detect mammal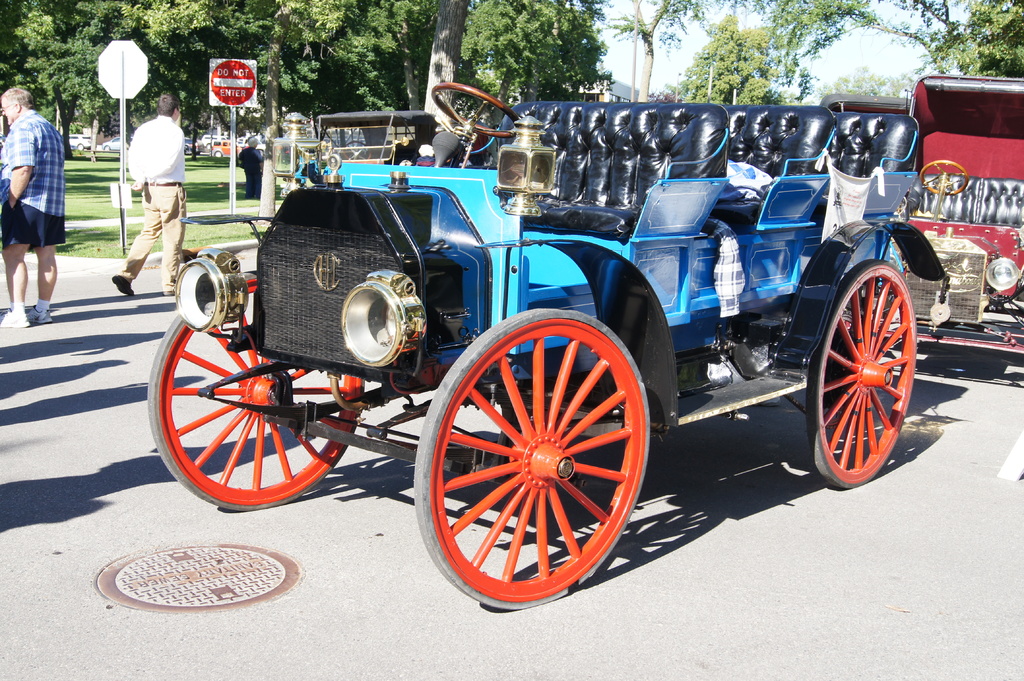
x1=0 y1=73 x2=58 y2=301
